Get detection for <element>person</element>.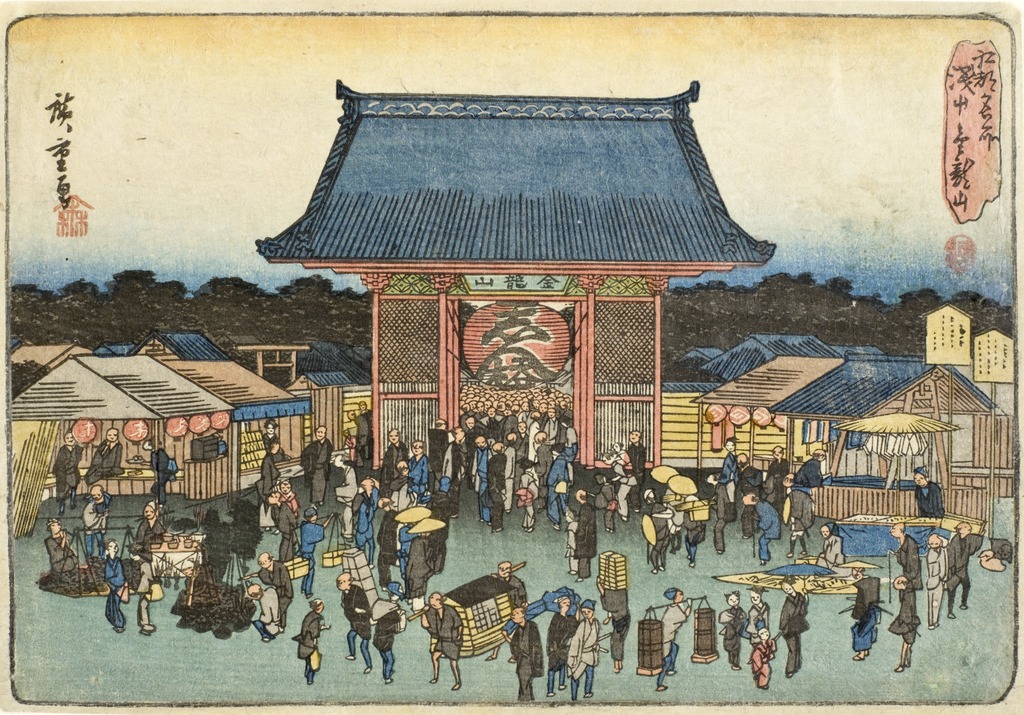
Detection: select_region(258, 422, 289, 495).
